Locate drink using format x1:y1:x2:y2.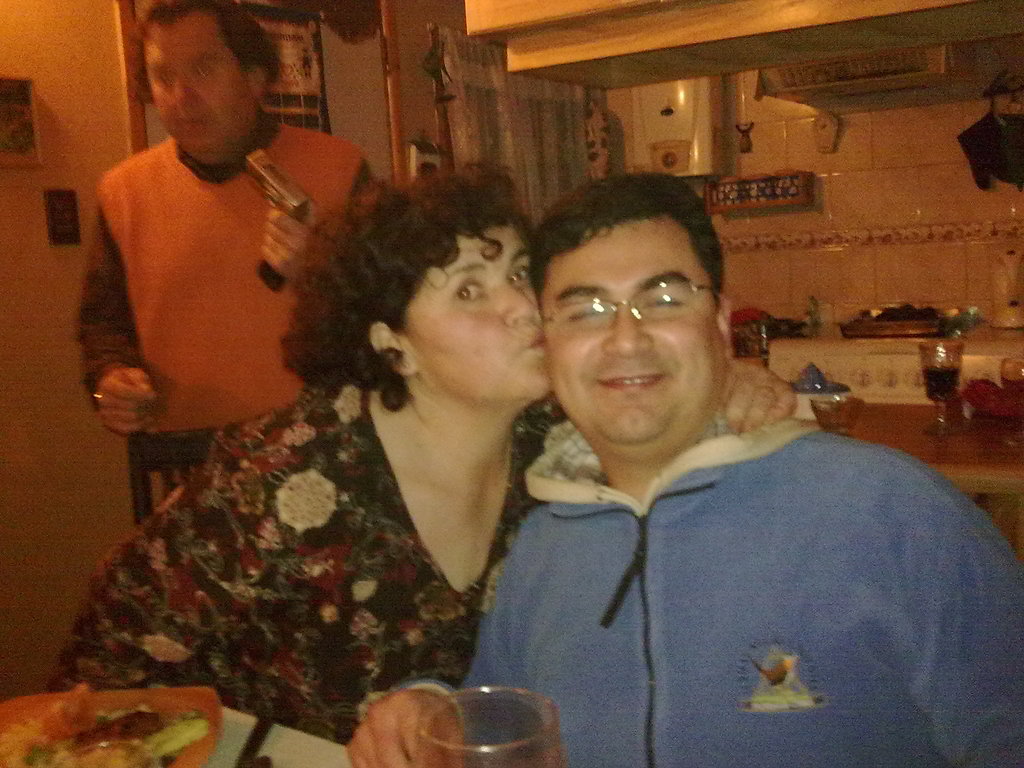
925:367:966:396.
